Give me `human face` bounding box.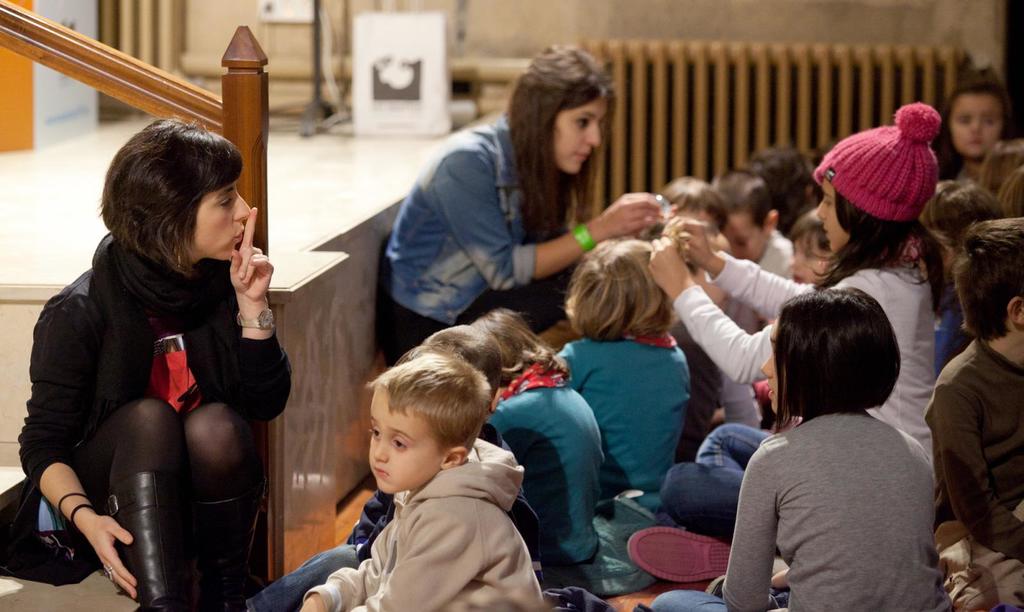
[x1=364, y1=383, x2=444, y2=490].
